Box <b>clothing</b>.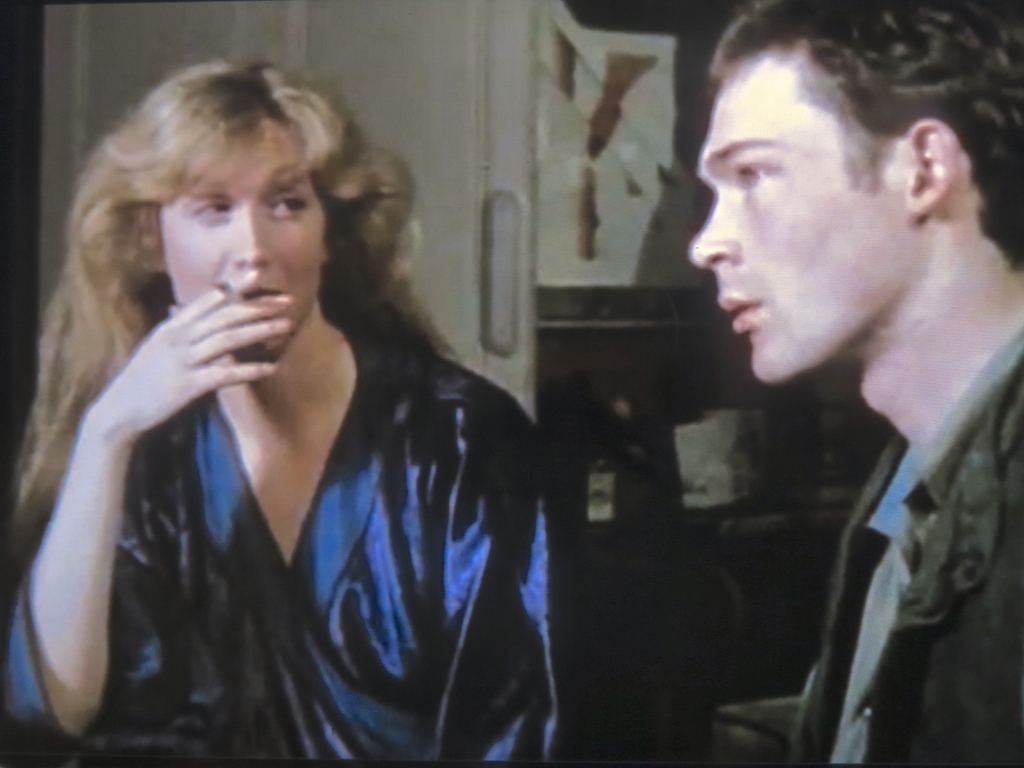
rect(787, 318, 1023, 767).
